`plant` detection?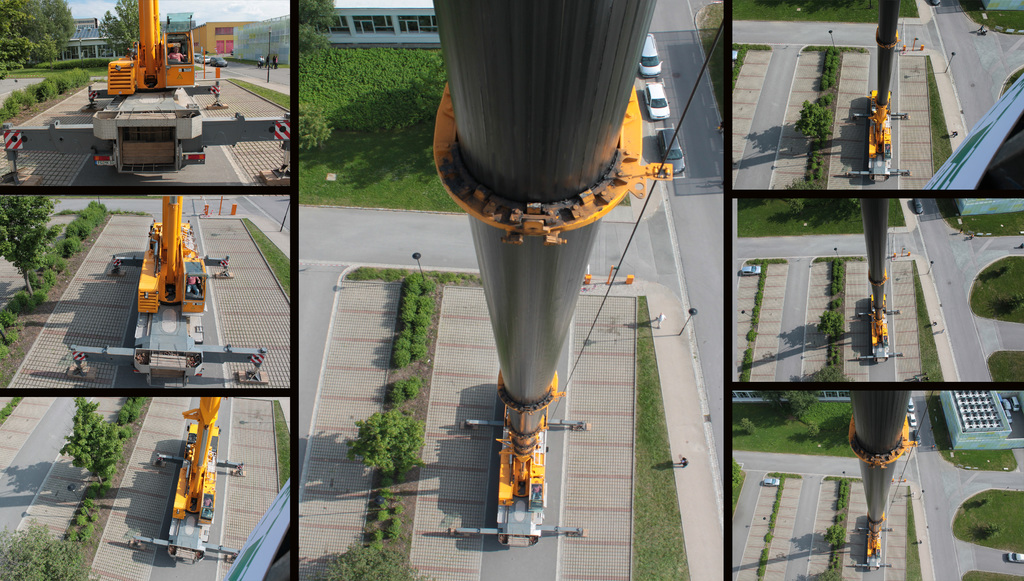
898:0:917:17
